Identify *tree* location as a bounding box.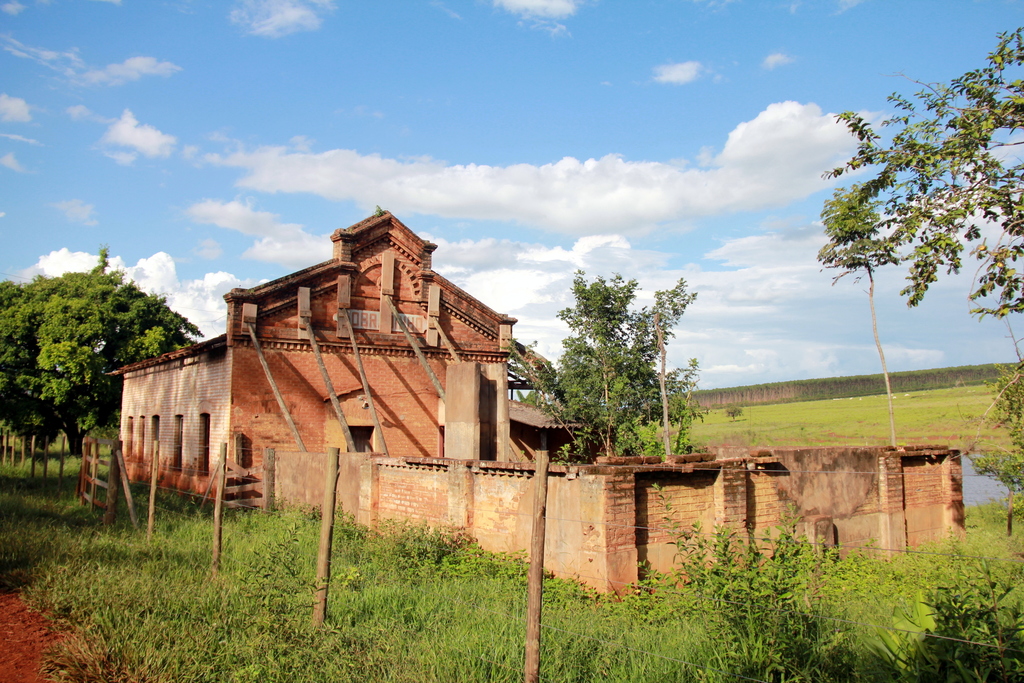
819,21,1023,327.
